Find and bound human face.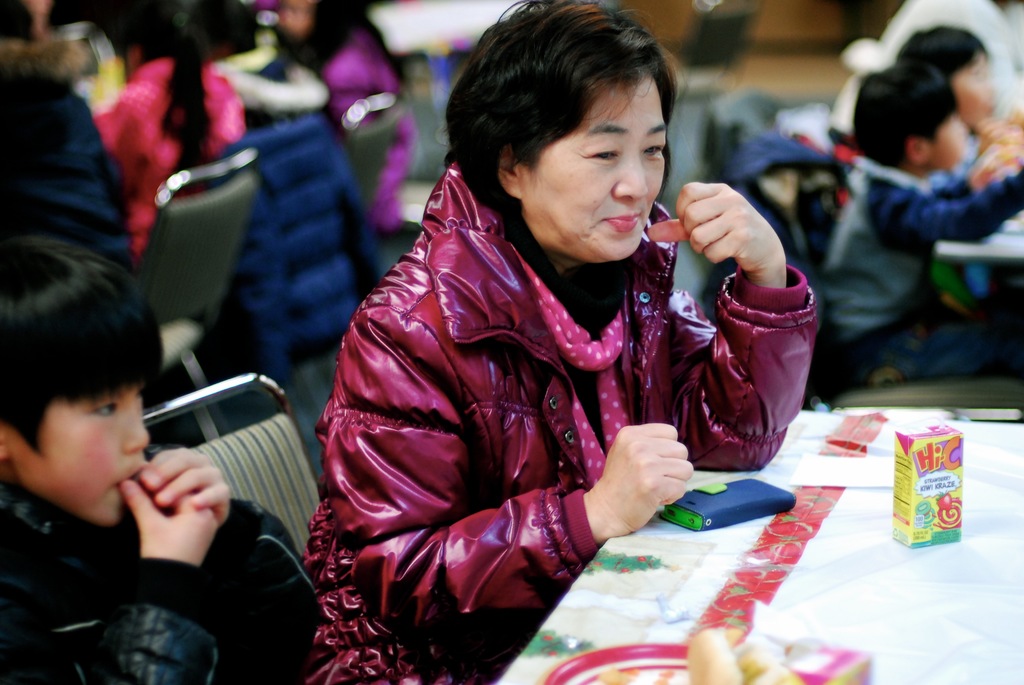
Bound: [x1=948, y1=46, x2=996, y2=133].
